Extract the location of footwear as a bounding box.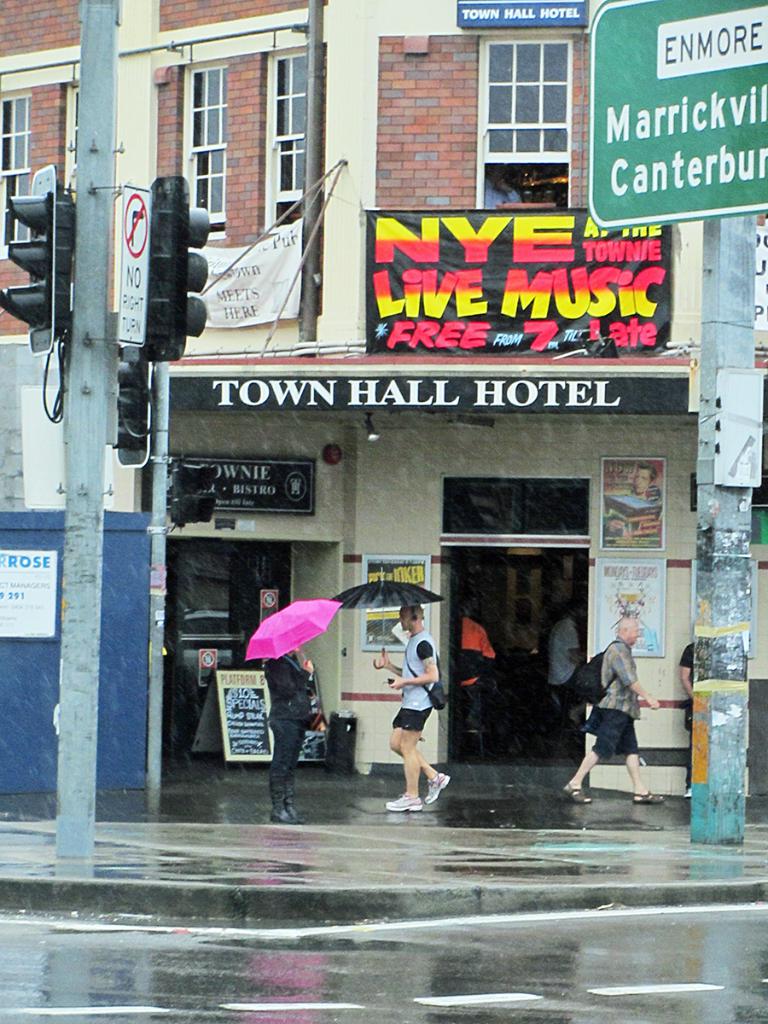
[425,769,451,804].
